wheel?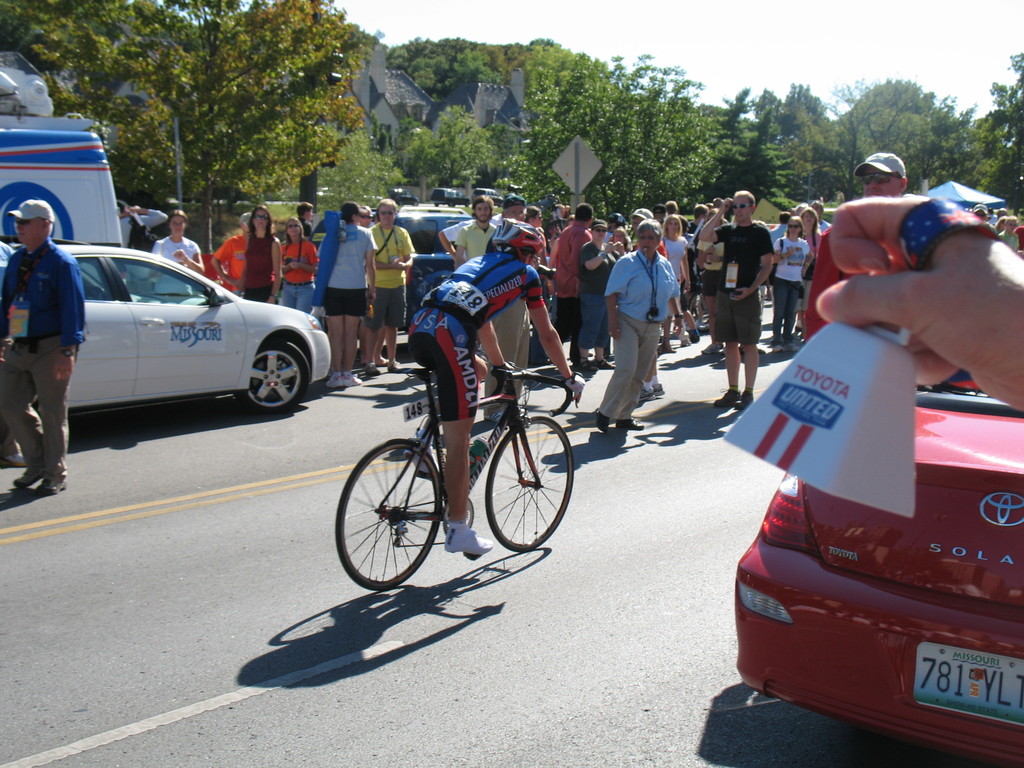
237/333/311/417
